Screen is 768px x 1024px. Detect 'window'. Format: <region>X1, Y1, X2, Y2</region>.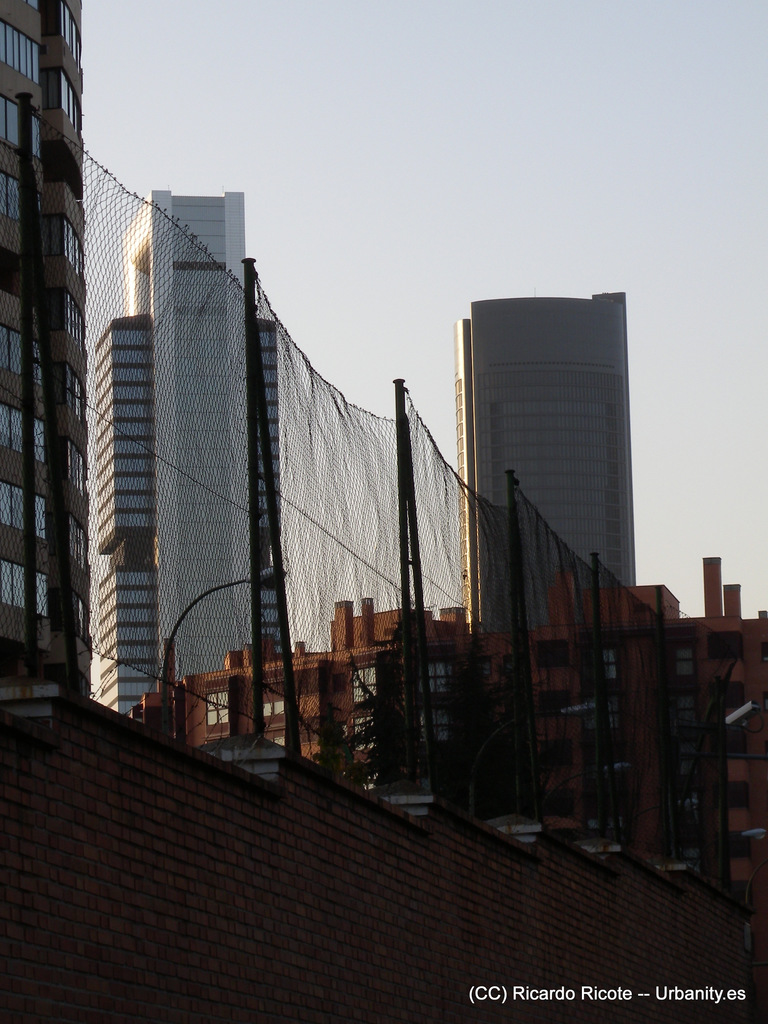
<region>351, 669, 377, 705</region>.
